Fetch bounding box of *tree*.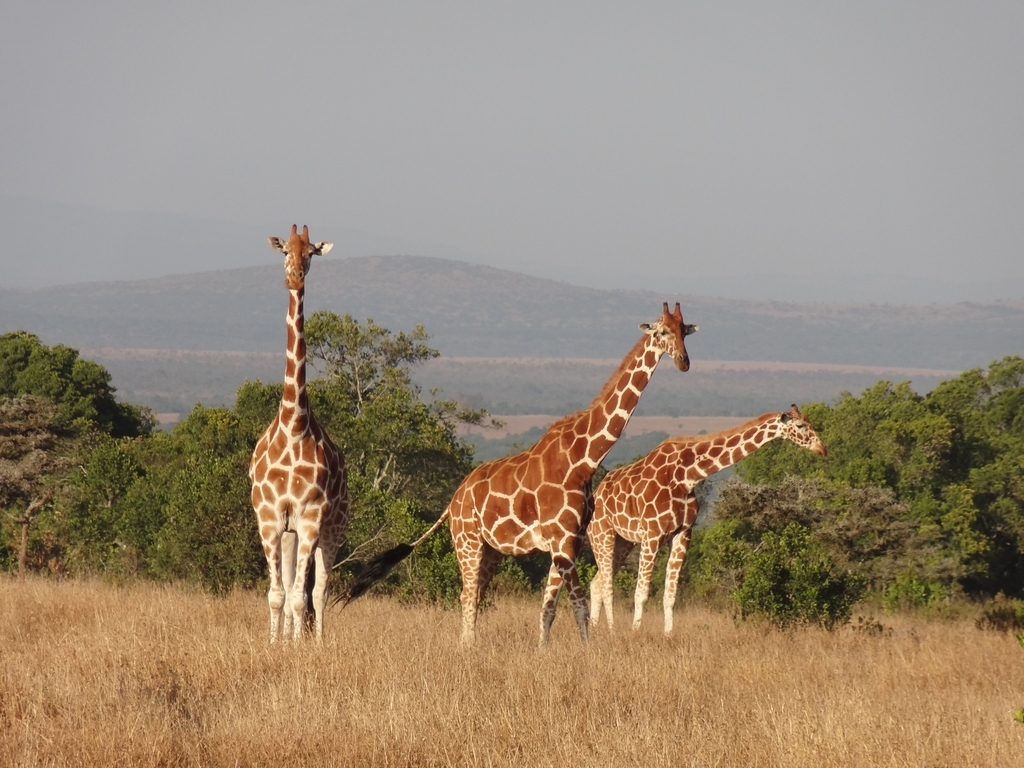
Bbox: left=159, top=379, right=266, bottom=599.
